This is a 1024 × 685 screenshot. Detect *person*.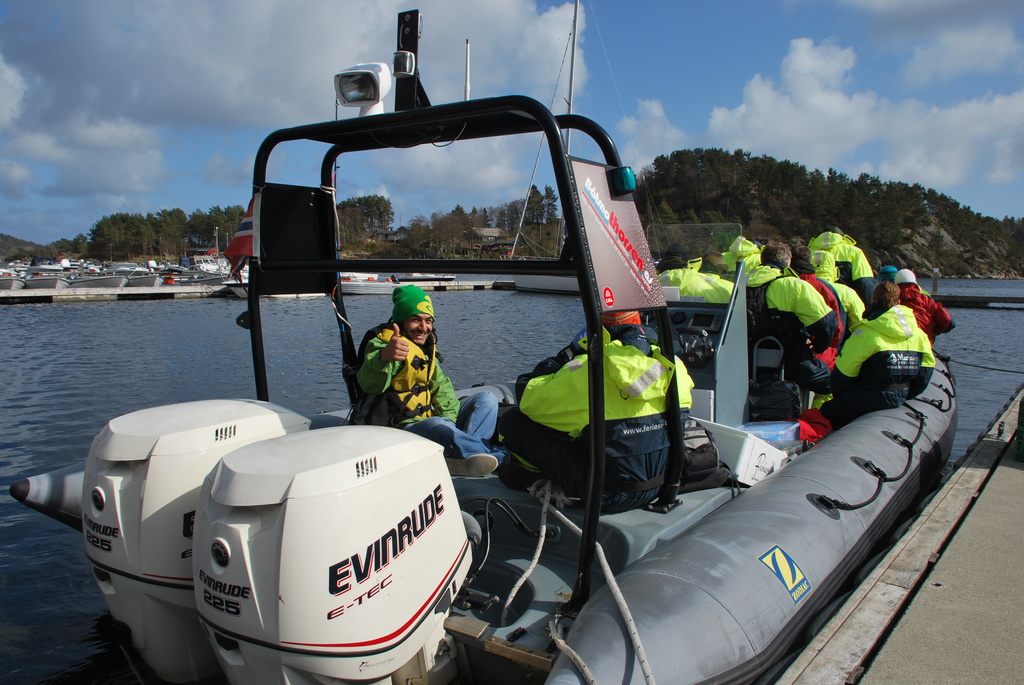
locate(355, 288, 501, 484).
